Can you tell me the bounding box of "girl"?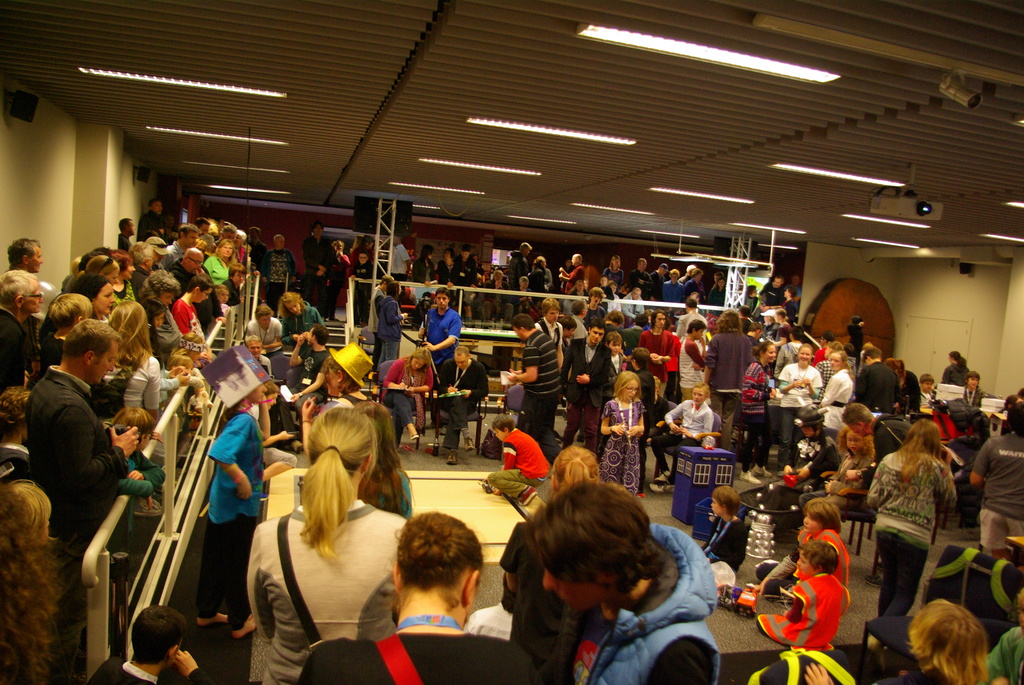
(504,427,607,504).
